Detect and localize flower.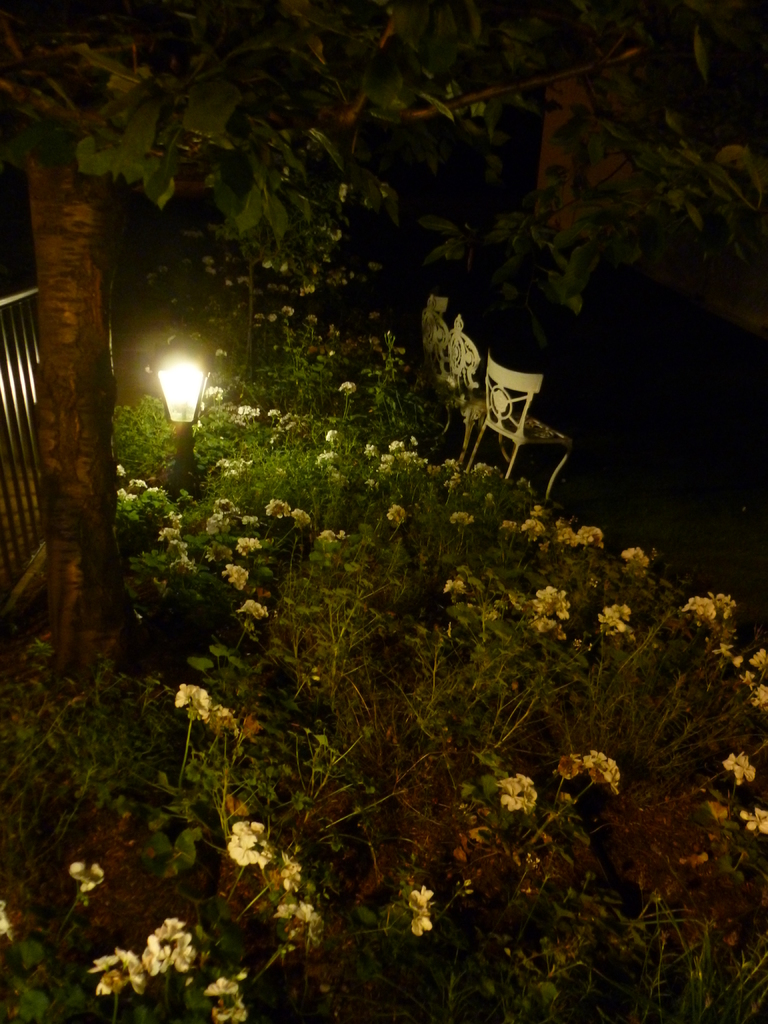
Localized at l=205, t=515, r=229, b=532.
